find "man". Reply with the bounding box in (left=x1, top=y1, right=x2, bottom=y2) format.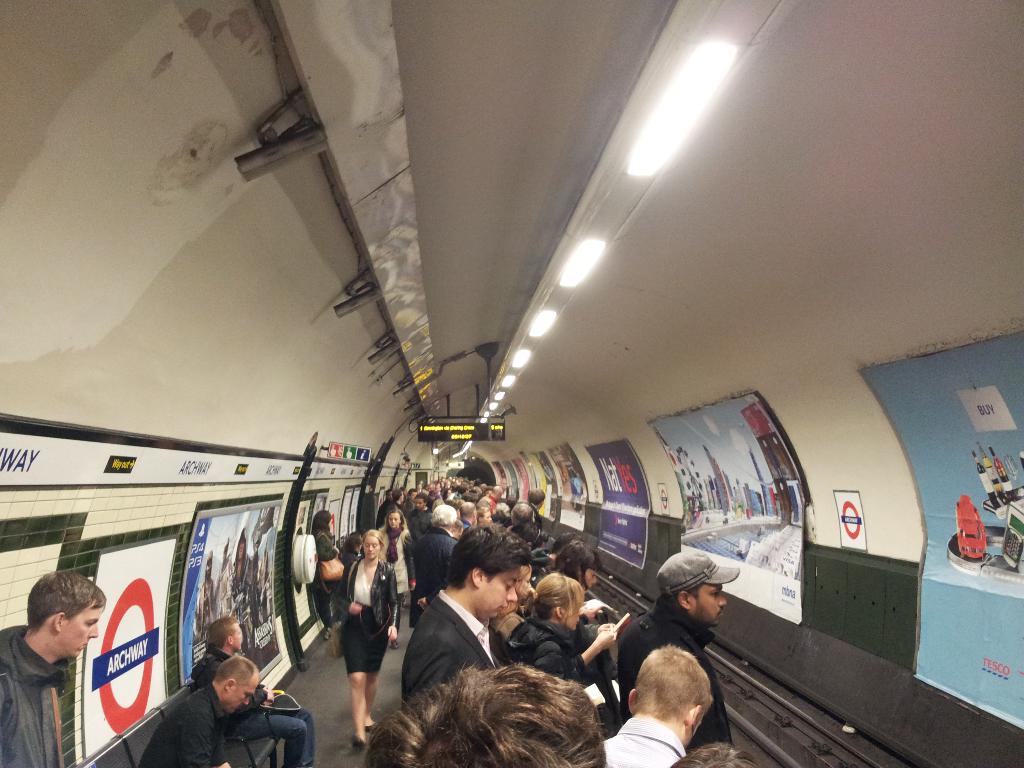
(left=0, top=571, right=106, bottom=767).
